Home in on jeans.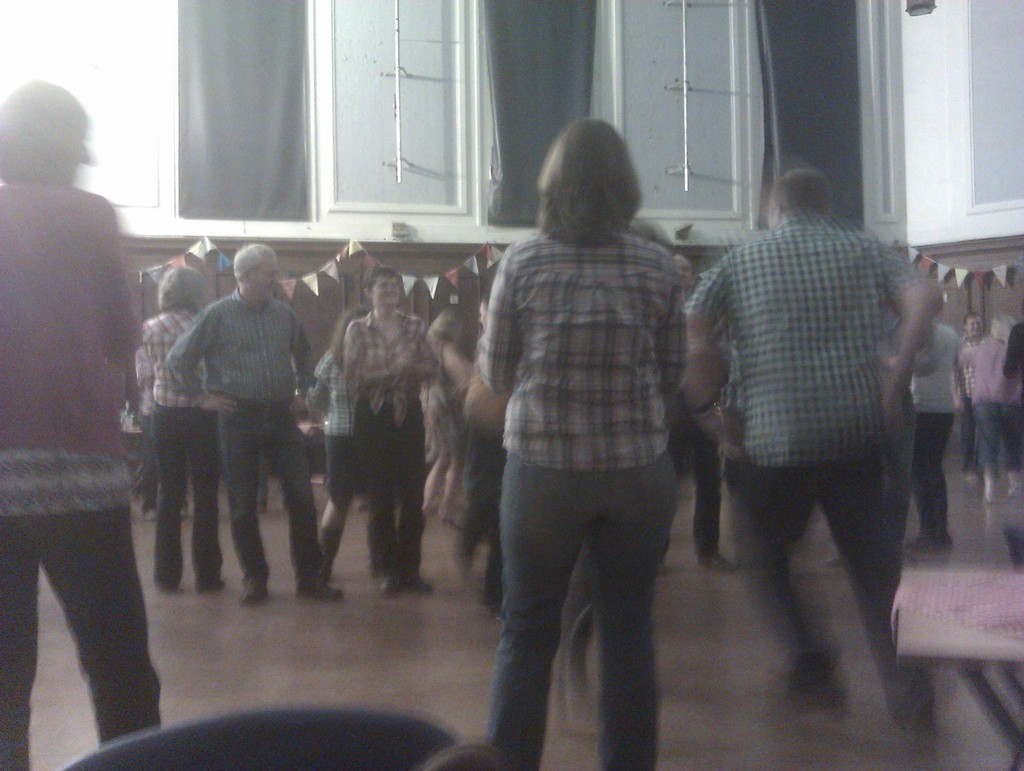
Homed in at [left=914, top=414, right=955, bottom=537].
